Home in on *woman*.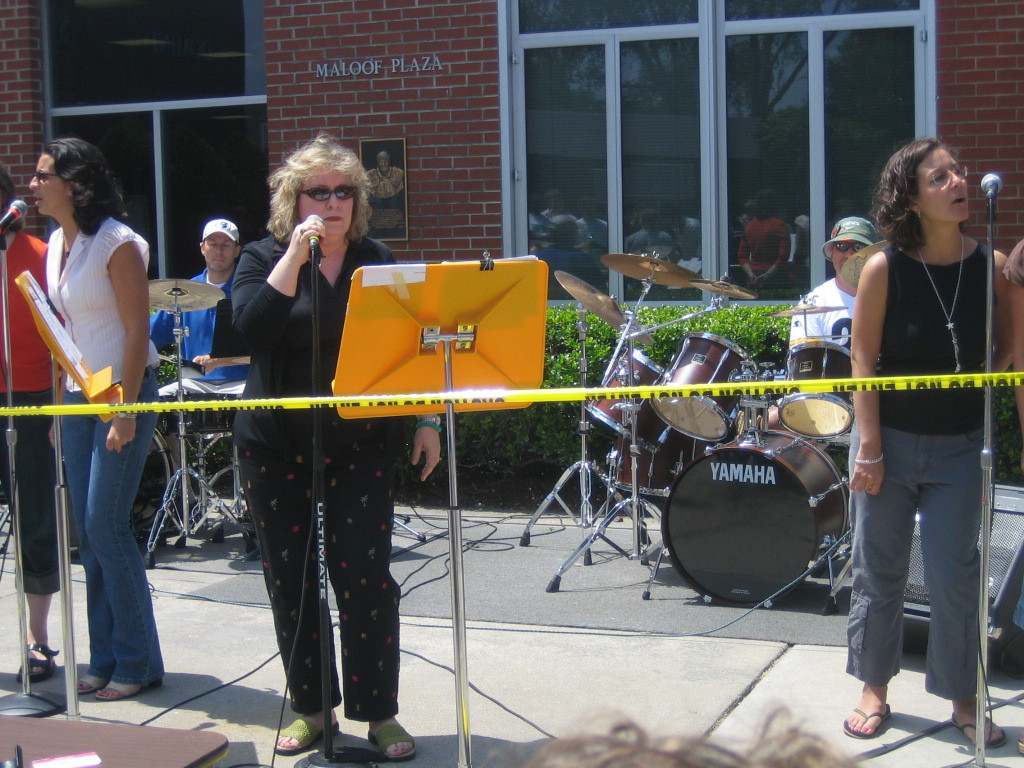
Homed in at [left=27, top=139, right=161, bottom=696].
